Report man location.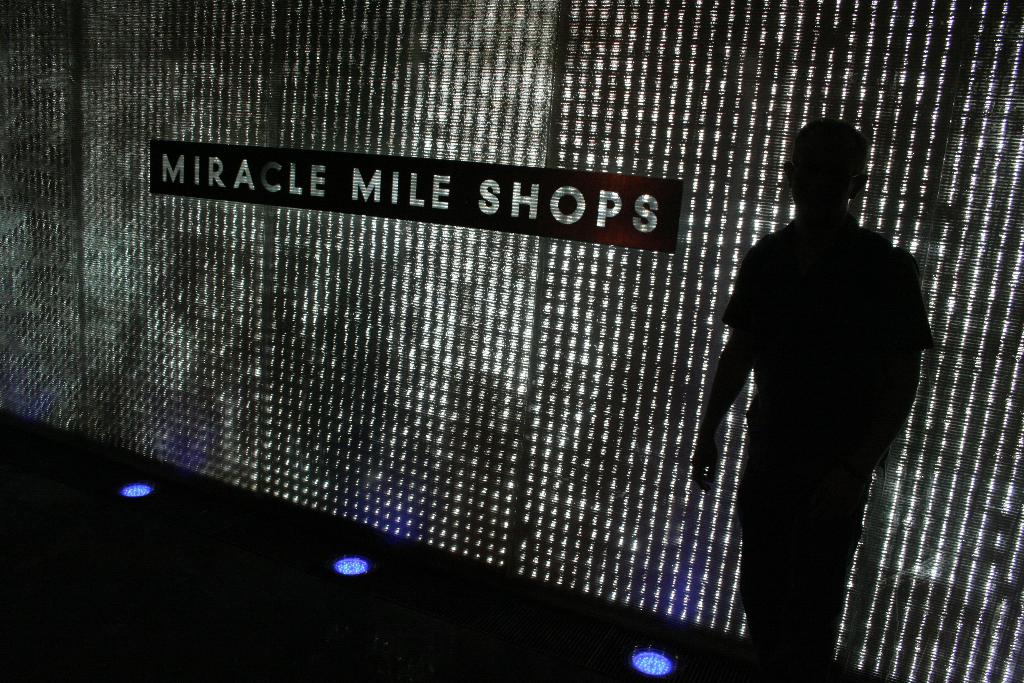
Report: select_region(692, 101, 932, 673).
